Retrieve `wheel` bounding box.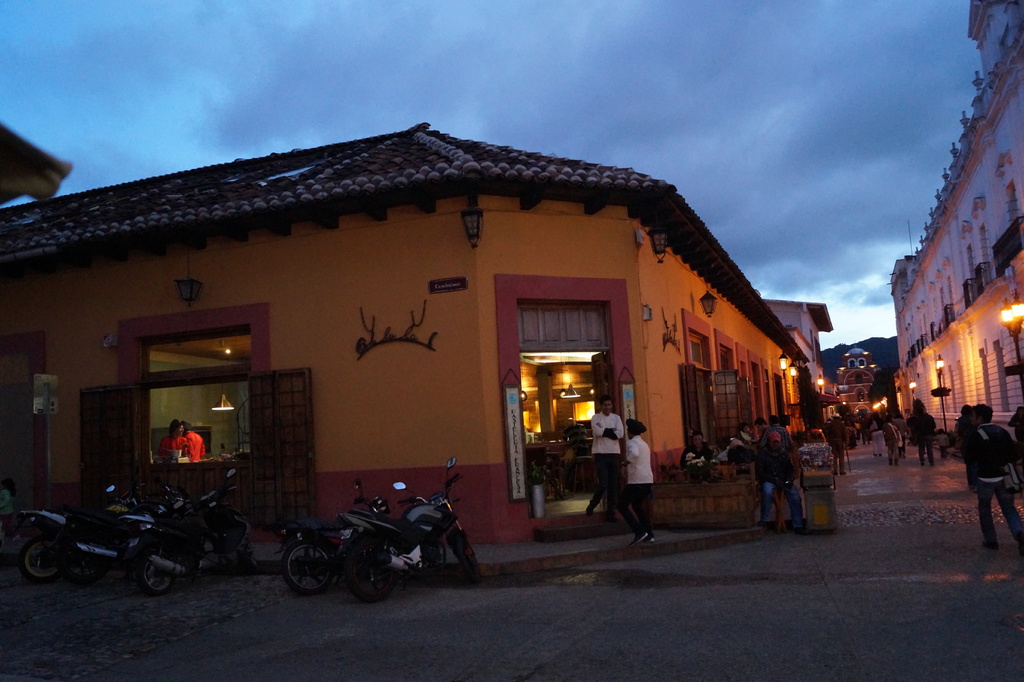
Bounding box: (239, 542, 257, 571).
